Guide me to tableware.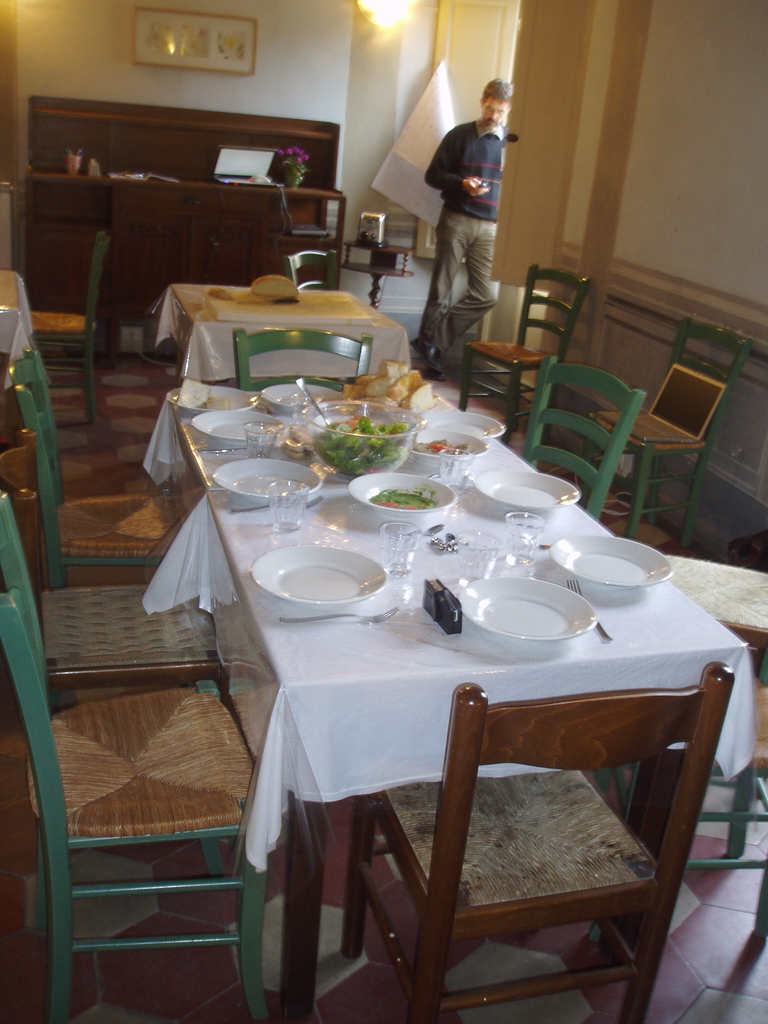
Guidance: {"left": 268, "top": 481, "right": 307, "bottom": 529}.
